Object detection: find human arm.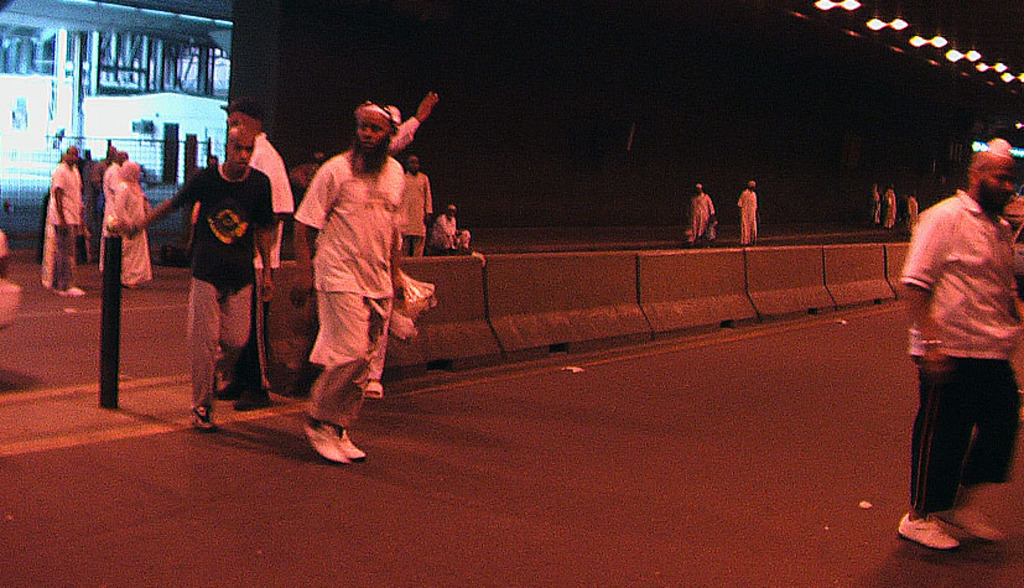
left=389, top=90, right=440, bottom=156.
